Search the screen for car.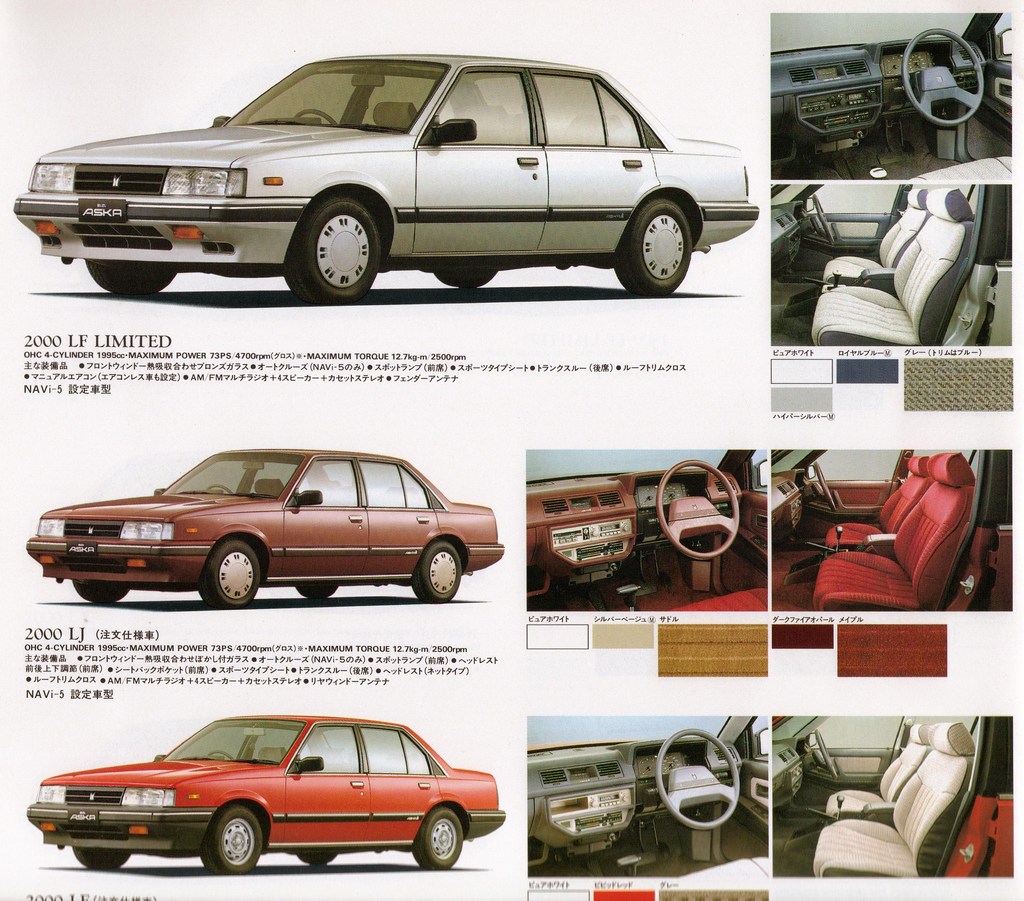
Found at x1=527, y1=449, x2=768, y2=611.
